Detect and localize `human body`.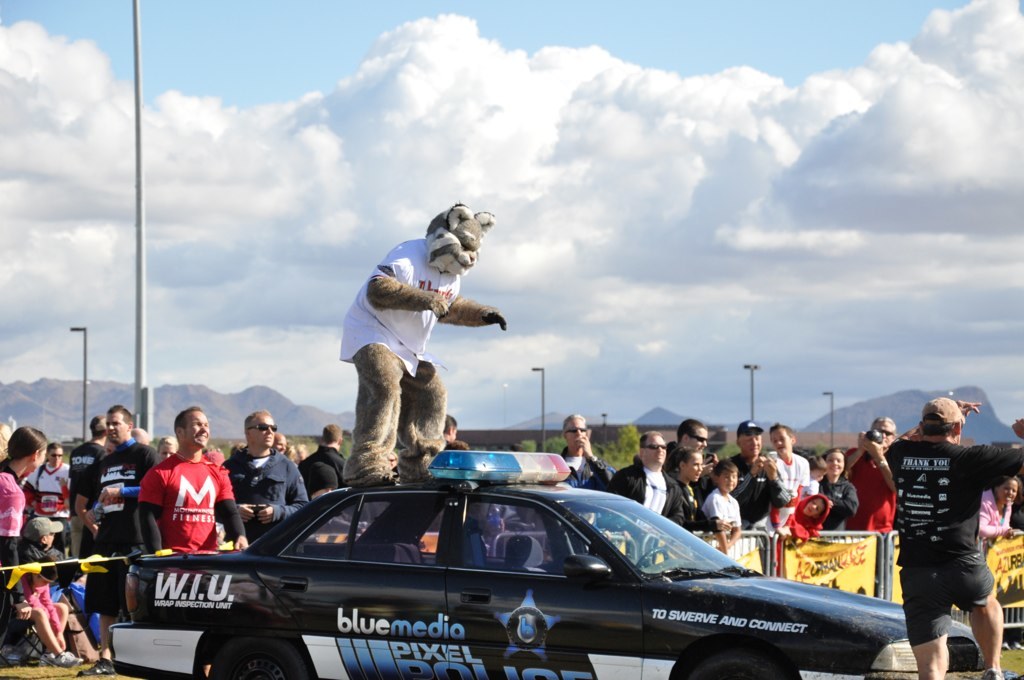
Localized at box(758, 425, 820, 507).
